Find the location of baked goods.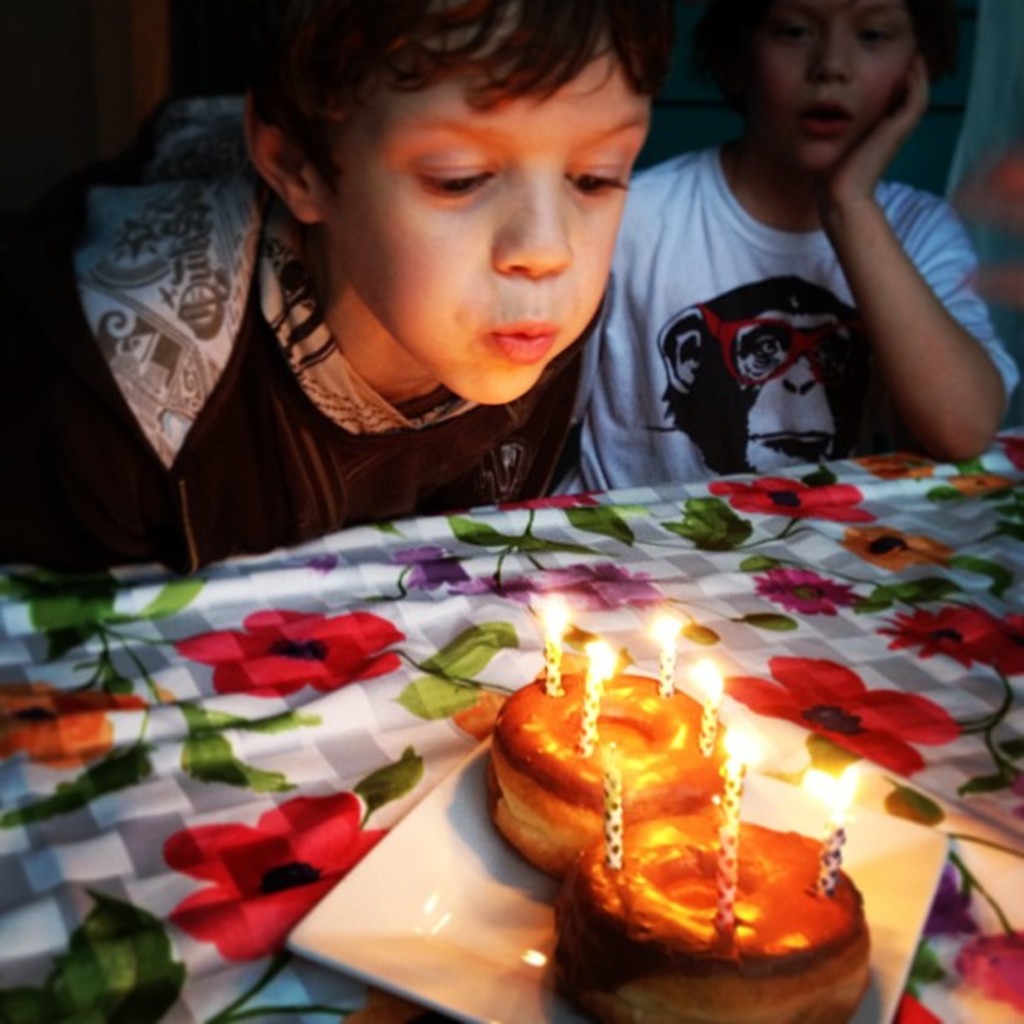
Location: 480, 661, 746, 882.
